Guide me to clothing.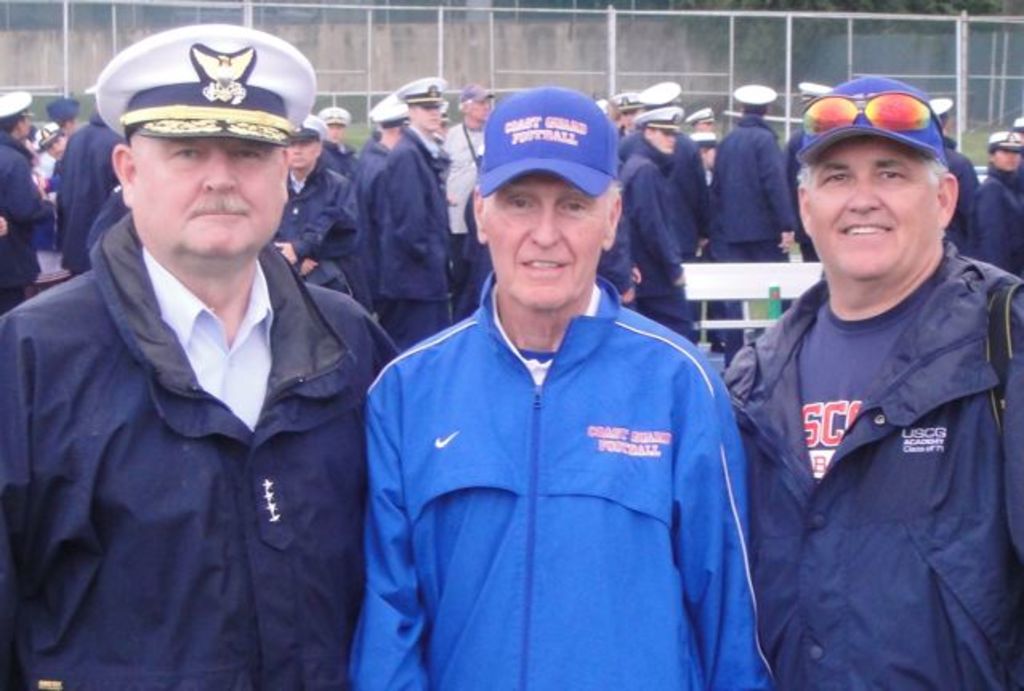
Guidance: (0, 232, 412, 685).
